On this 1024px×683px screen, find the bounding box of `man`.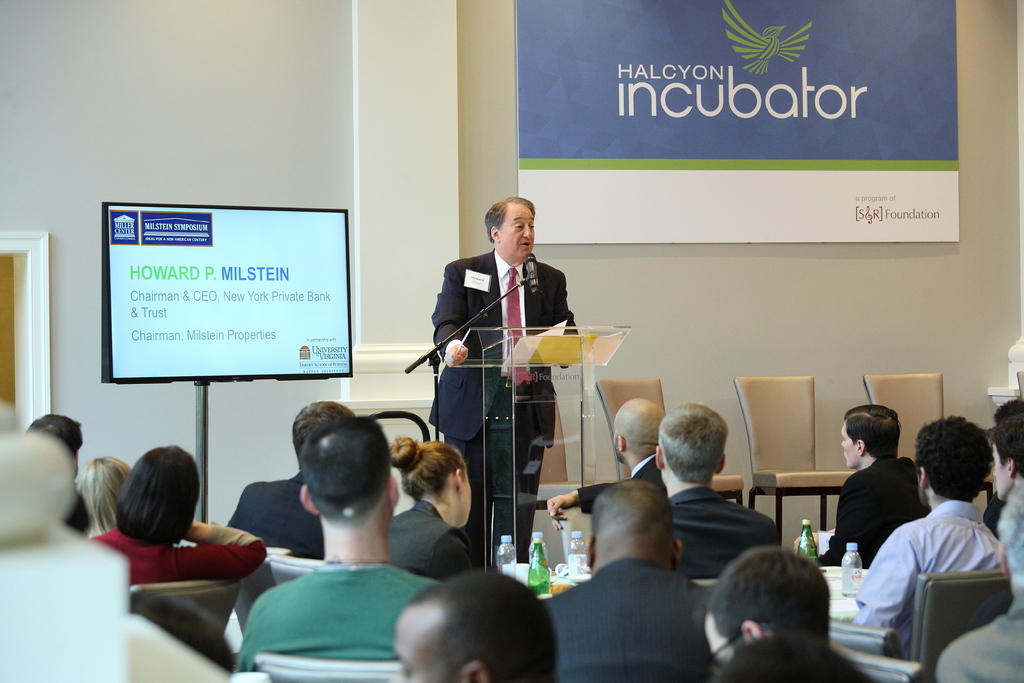
Bounding box: 230/399/352/565.
